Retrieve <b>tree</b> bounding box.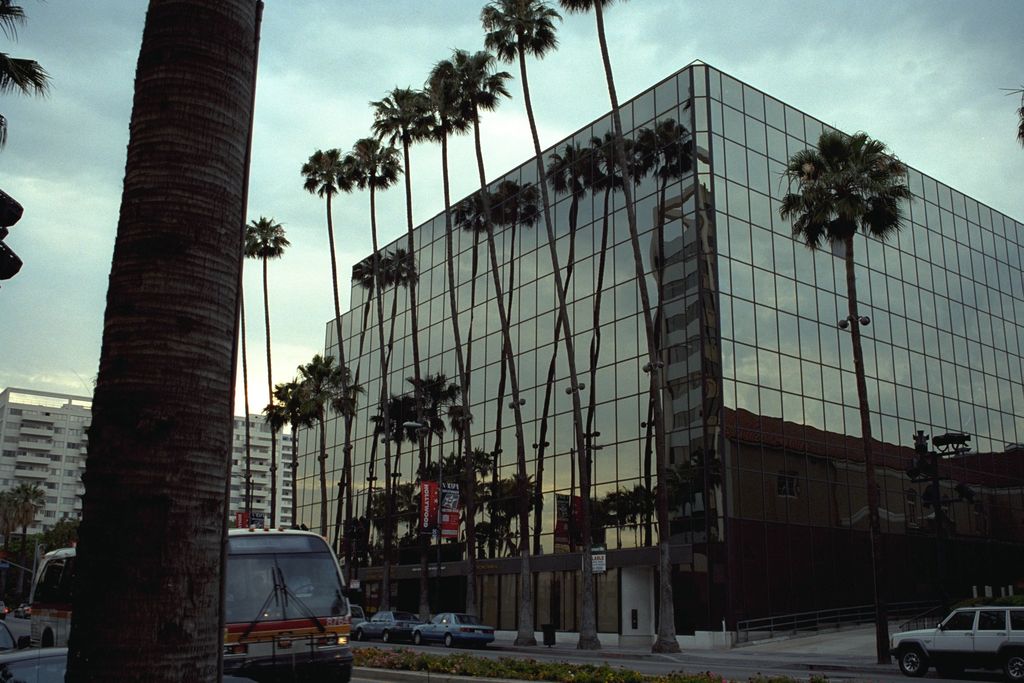
Bounding box: bbox=(59, 0, 269, 682).
